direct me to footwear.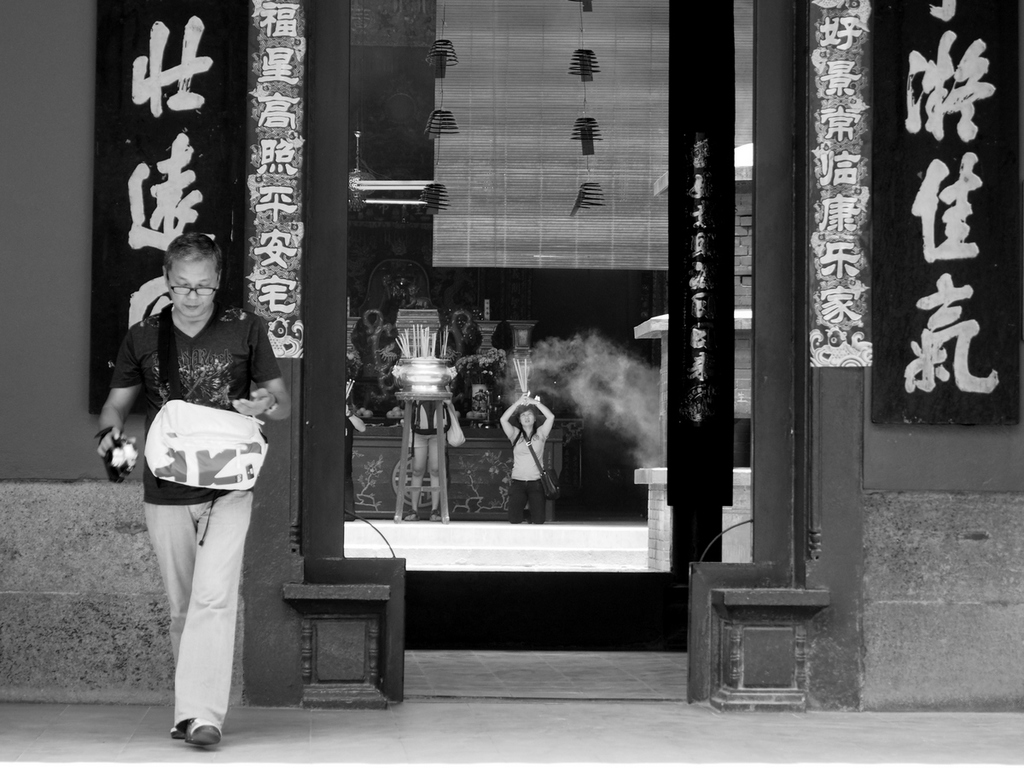
Direction: [177, 715, 230, 753].
